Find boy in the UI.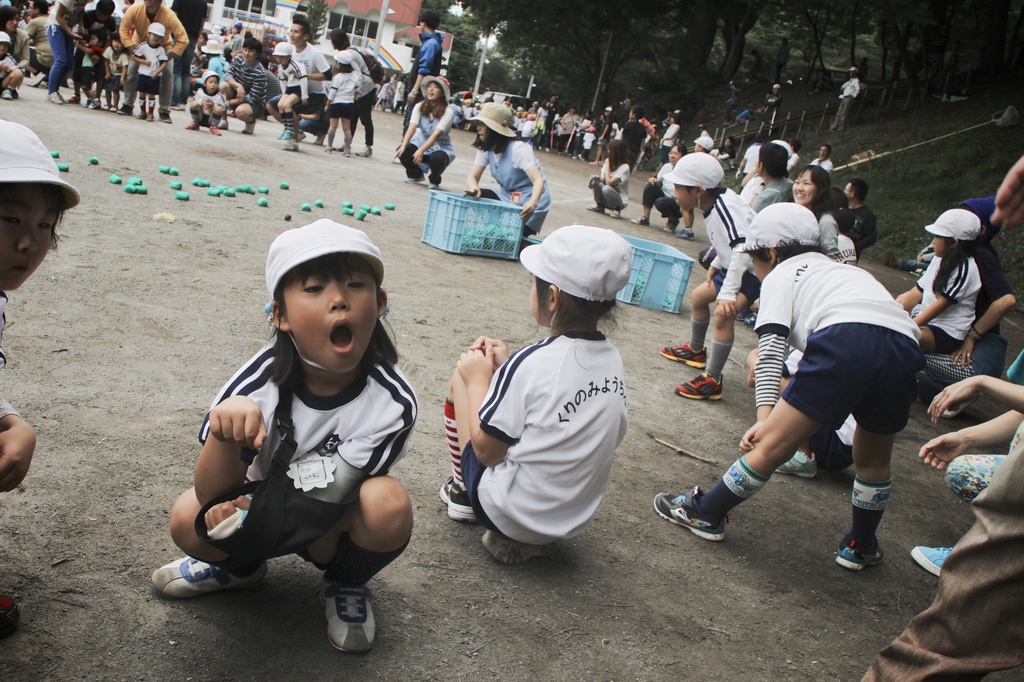
UI element at rect(669, 184, 764, 398).
